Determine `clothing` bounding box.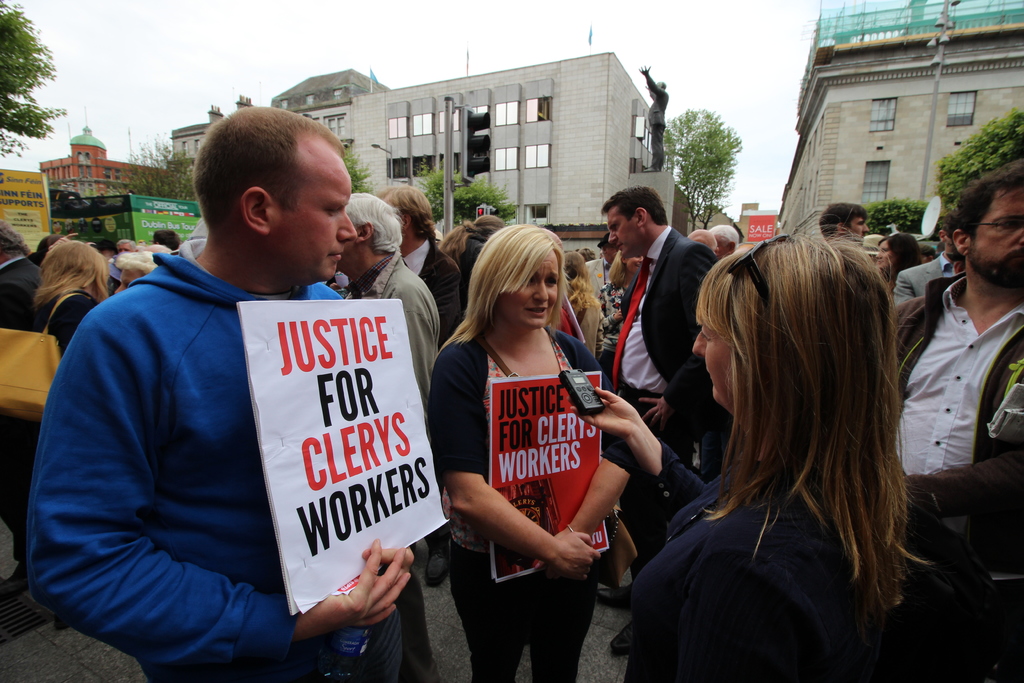
Determined: x1=600, y1=211, x2=720, y2=577.
